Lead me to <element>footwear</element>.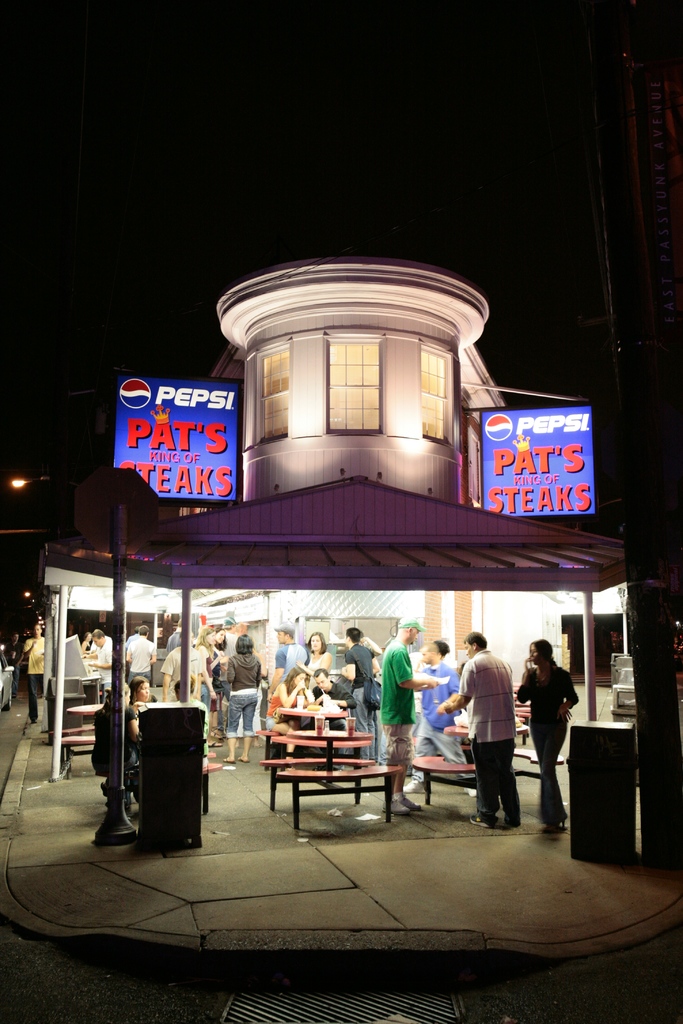
Lead to BBox(399, 779, 423, 795).
